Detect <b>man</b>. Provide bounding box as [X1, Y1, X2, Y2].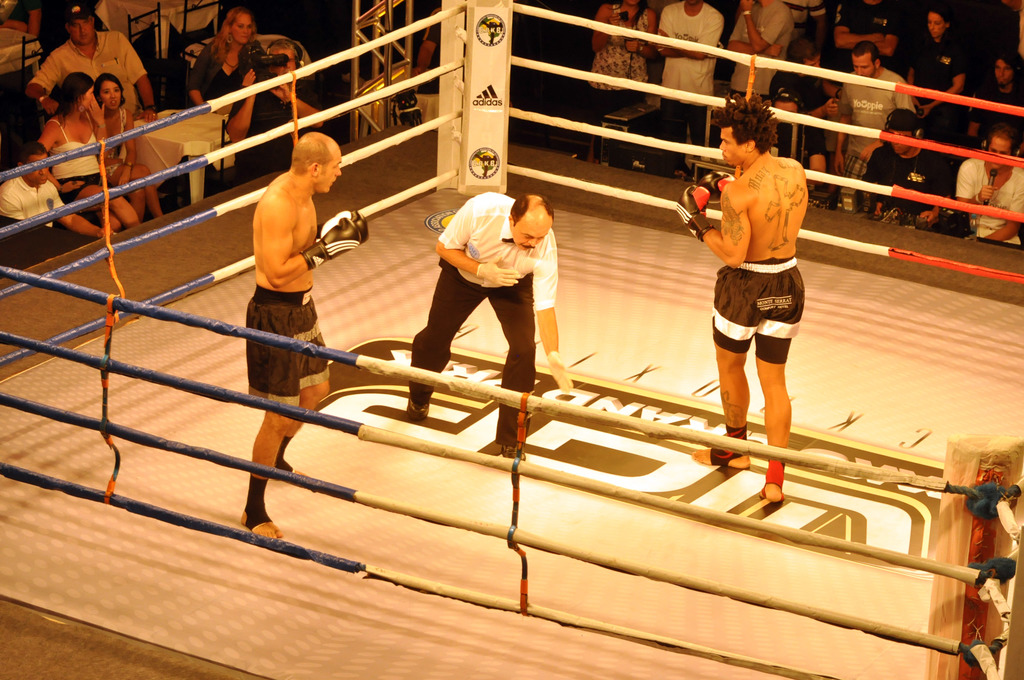
[653, 0, 726, 179].
